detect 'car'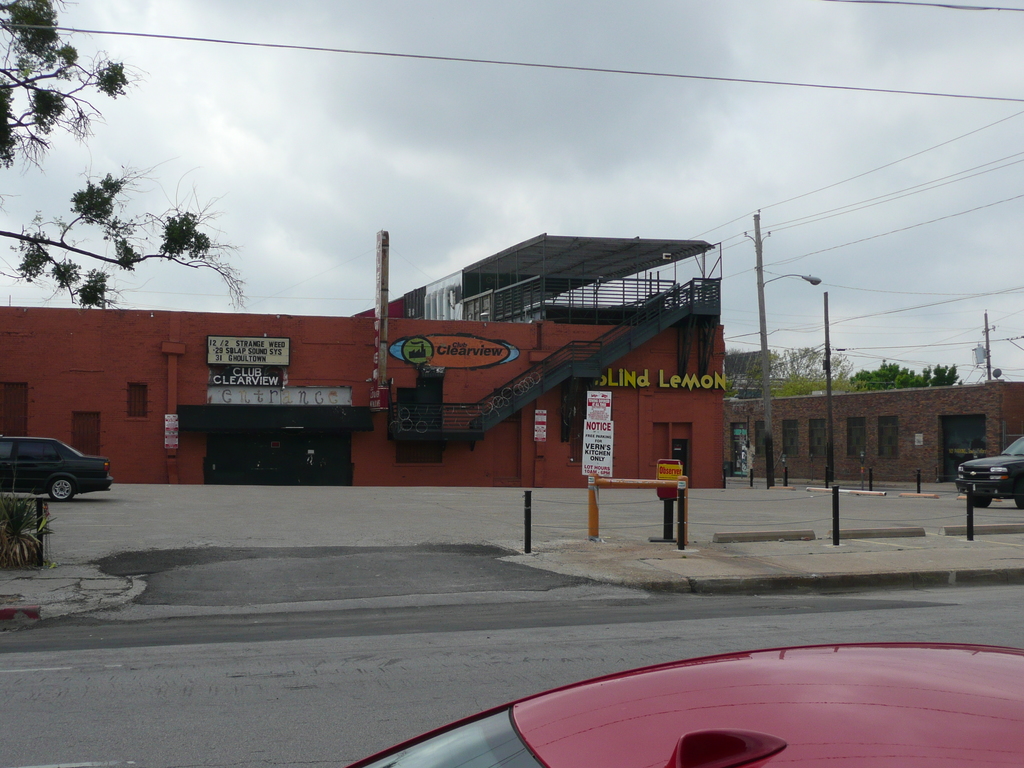
bbox(956, 431, 1023, 511)
